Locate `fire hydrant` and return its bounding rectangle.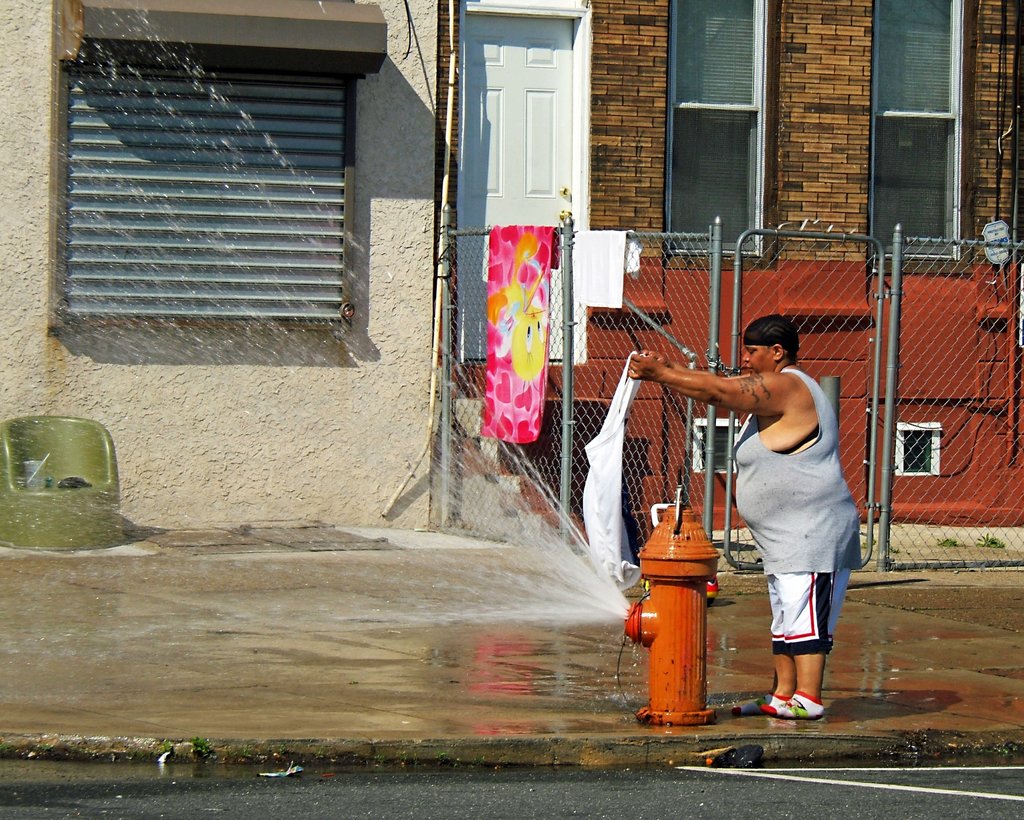
bbox=(627, 500, 716, 725).
